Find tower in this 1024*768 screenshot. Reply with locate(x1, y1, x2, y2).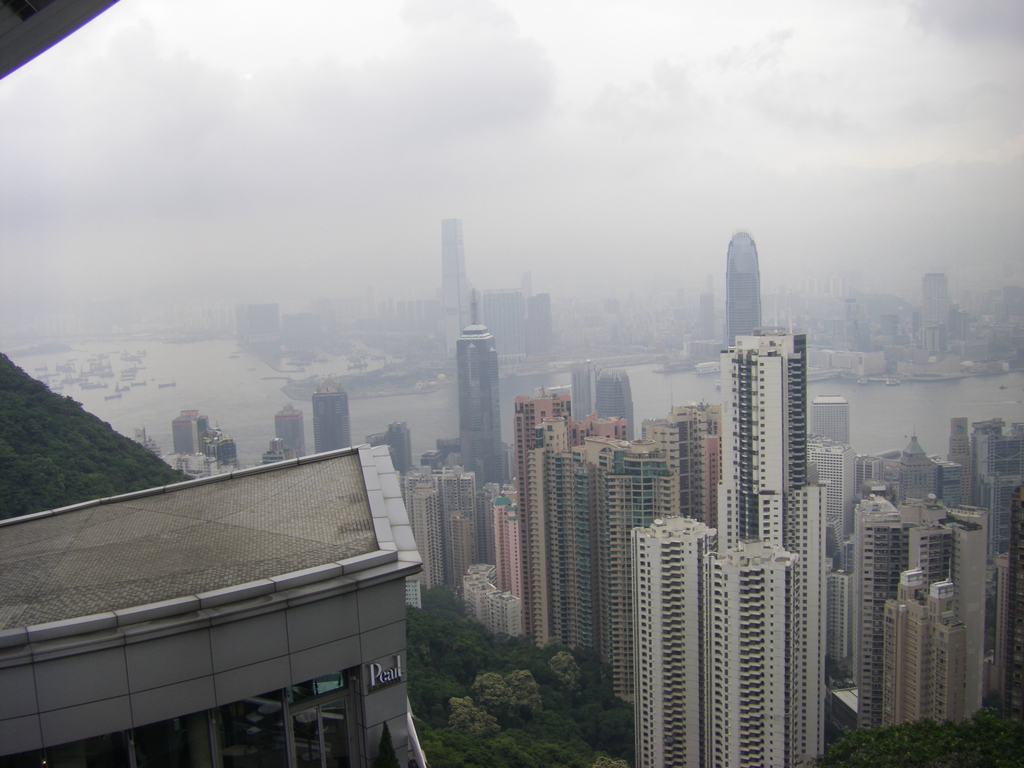
locate(593, 364, 640, 445).
